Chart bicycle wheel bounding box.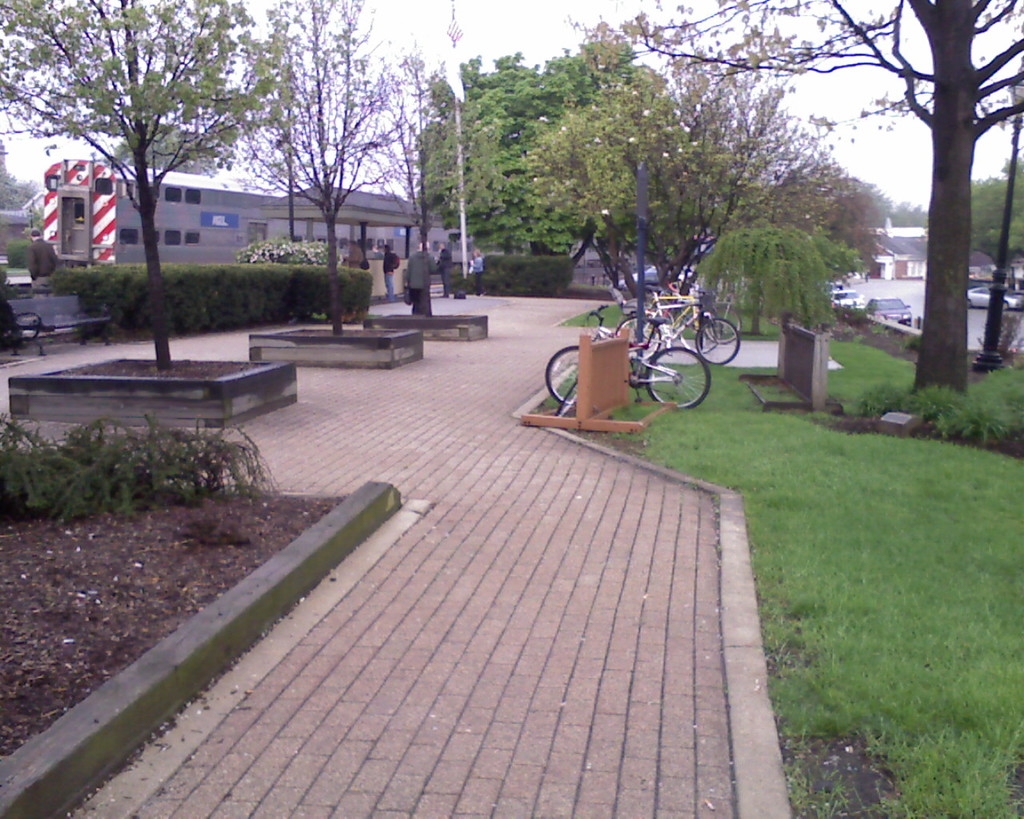
Charted: region(696, 318, 742, 366).
